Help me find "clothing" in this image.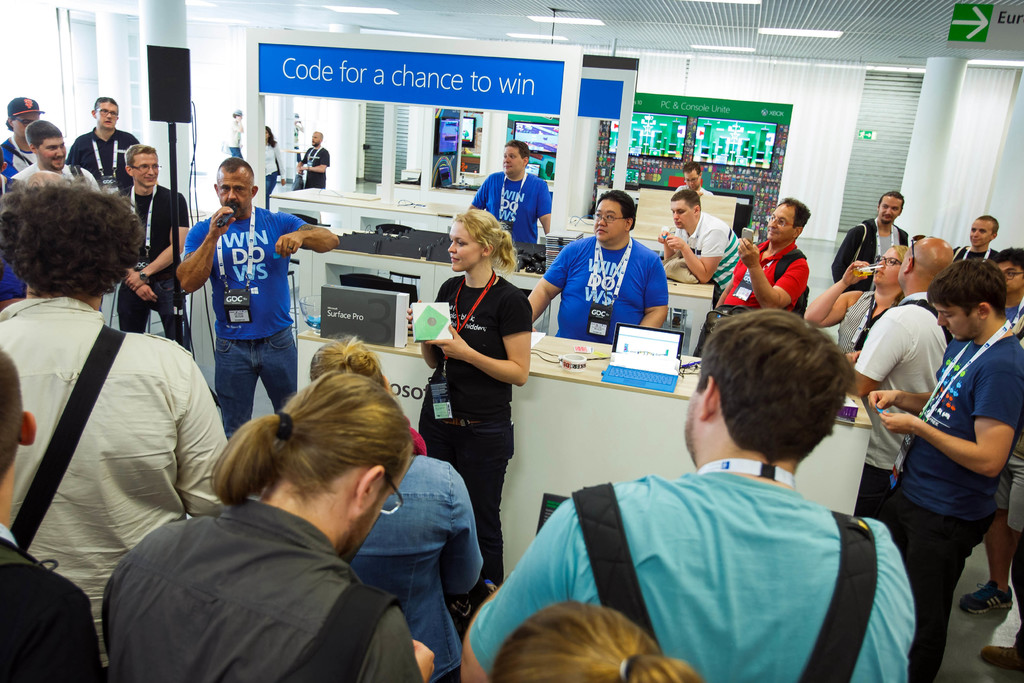
Found it: box(0, 530, 105, 682).
